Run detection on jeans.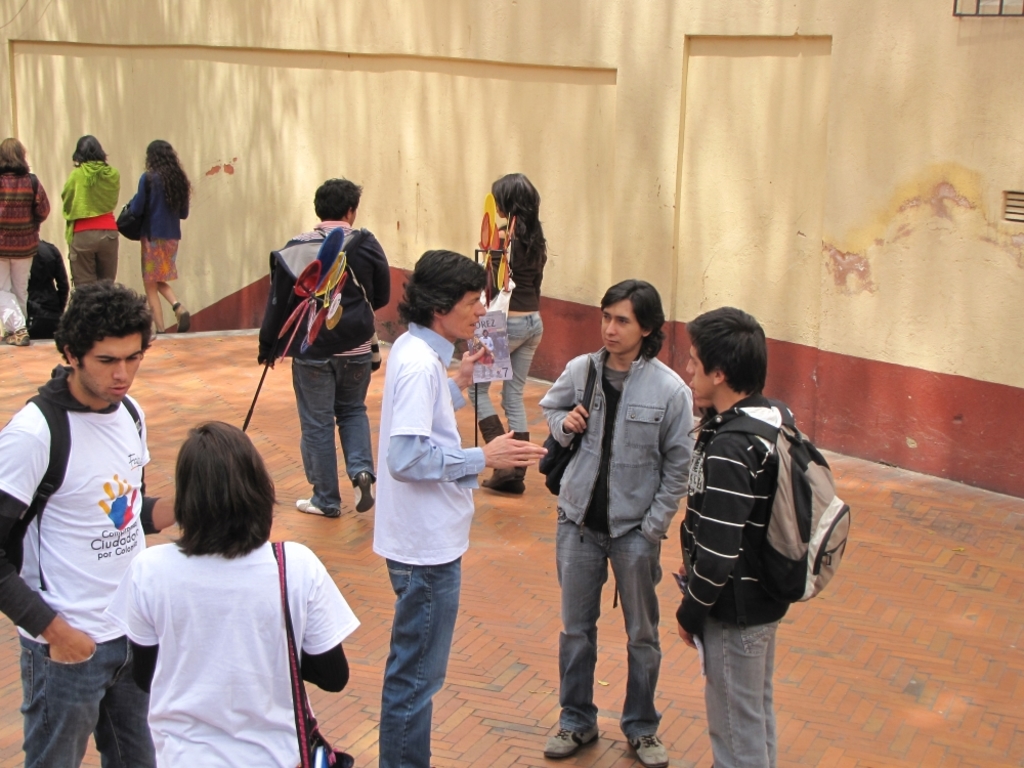
Result: <box>552,498,673,756</box>.
